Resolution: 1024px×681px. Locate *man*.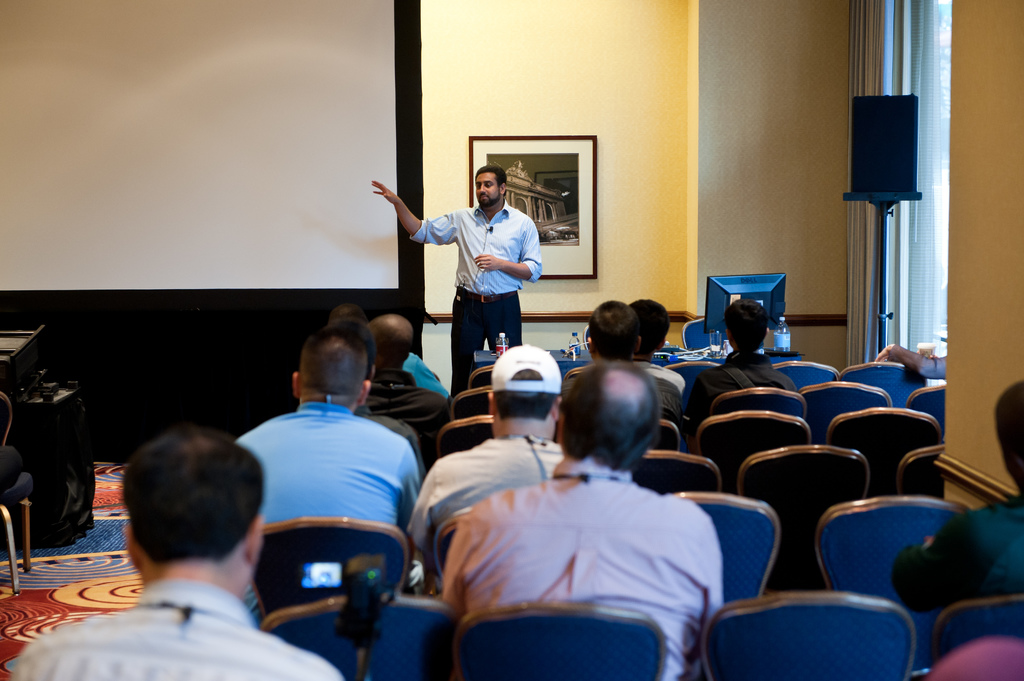
rect(362, 314, 446, 403).
